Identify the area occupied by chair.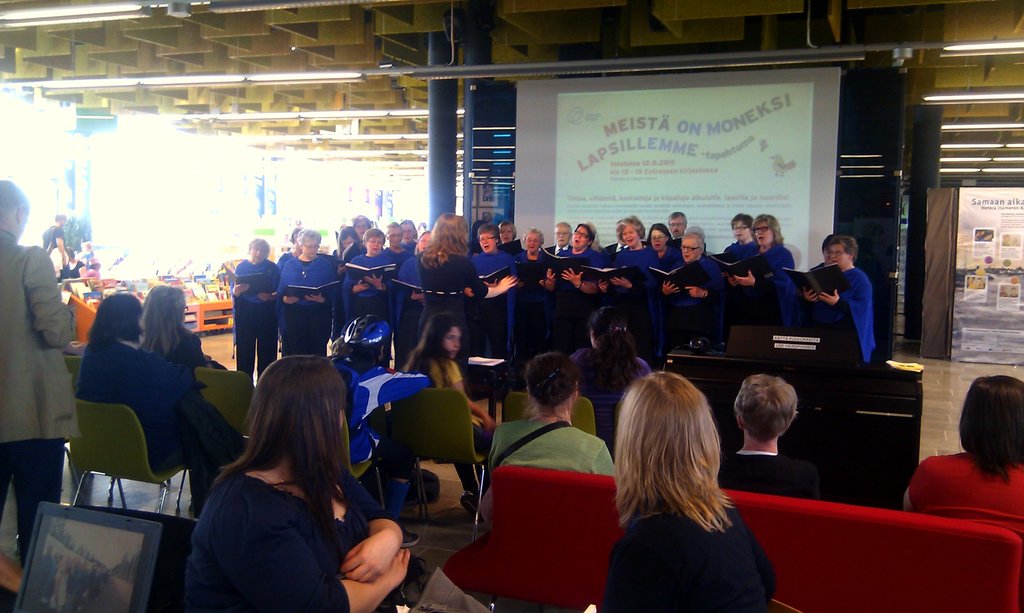
Area: box=[60, 354, 83, 395].
